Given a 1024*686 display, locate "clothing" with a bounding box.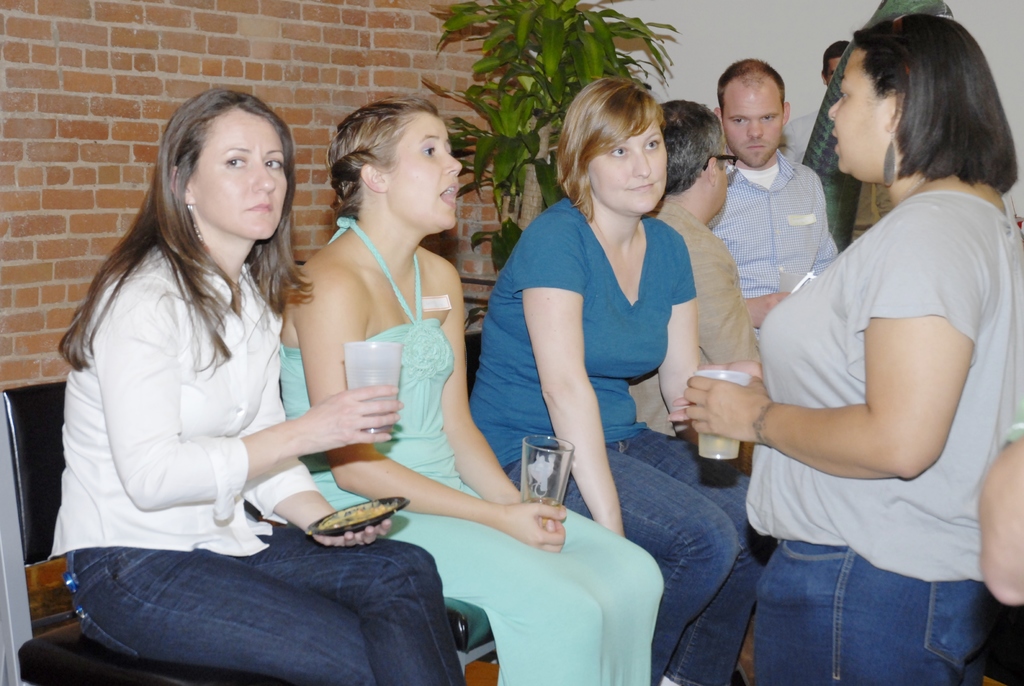
Located: Rect(762, 184, 1023, 582).
